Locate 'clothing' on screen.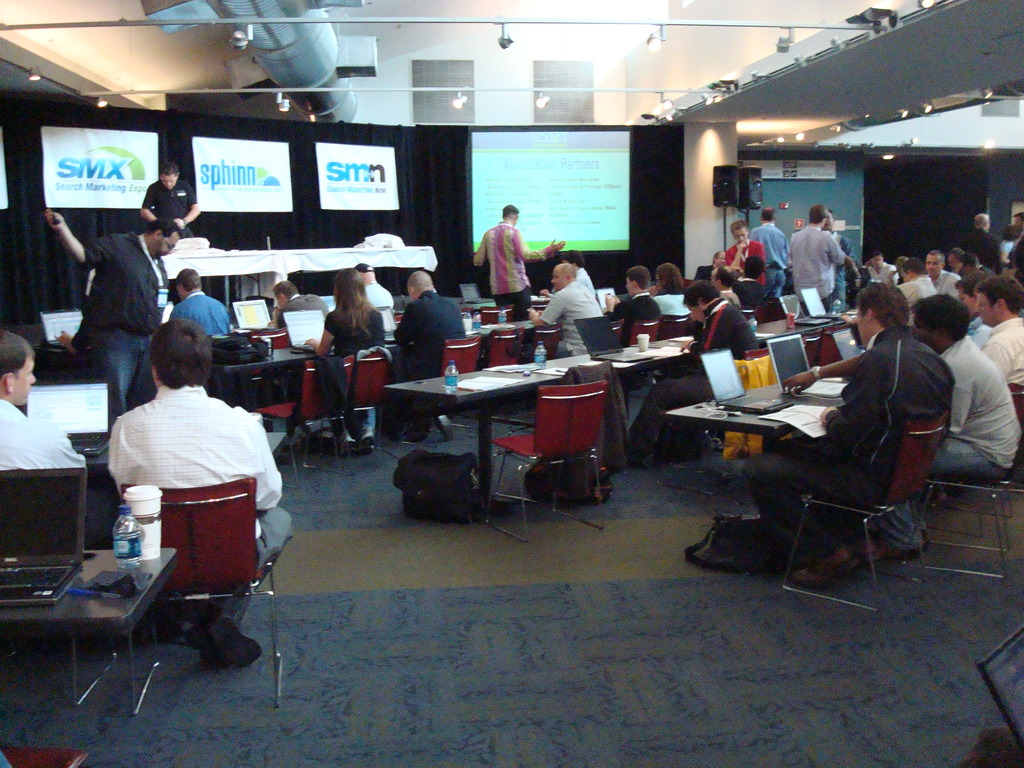
On screen at detection(660, 284, 694, 321).
